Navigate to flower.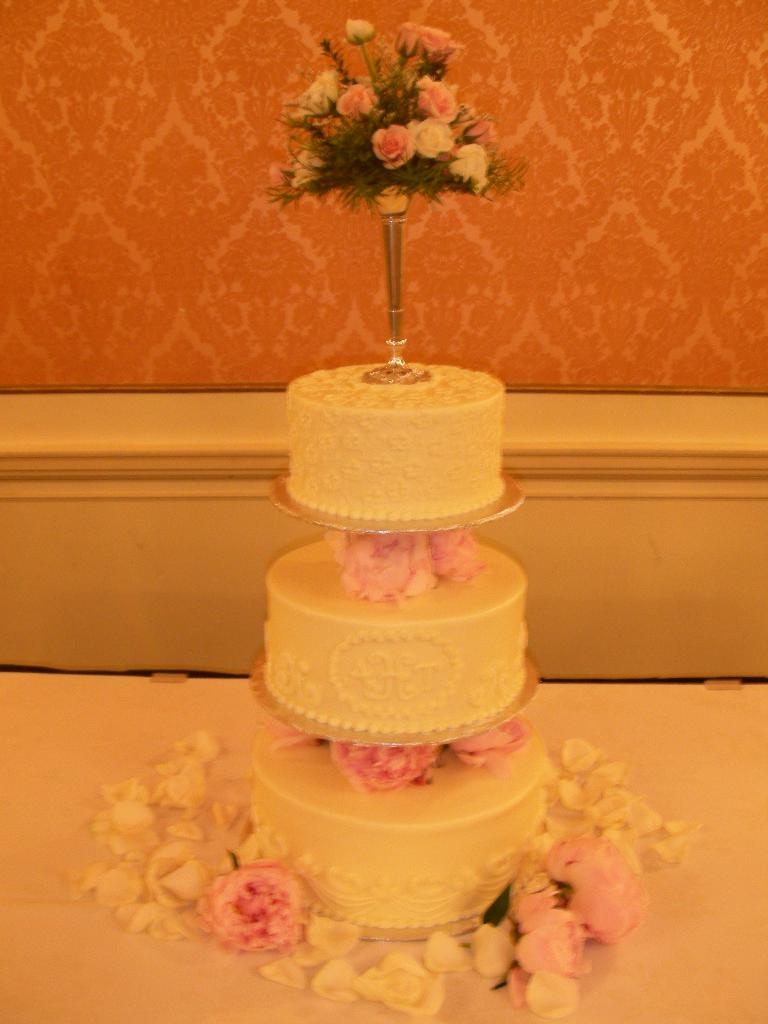
Navigation target: select_region(328, 741, 440, 792).
